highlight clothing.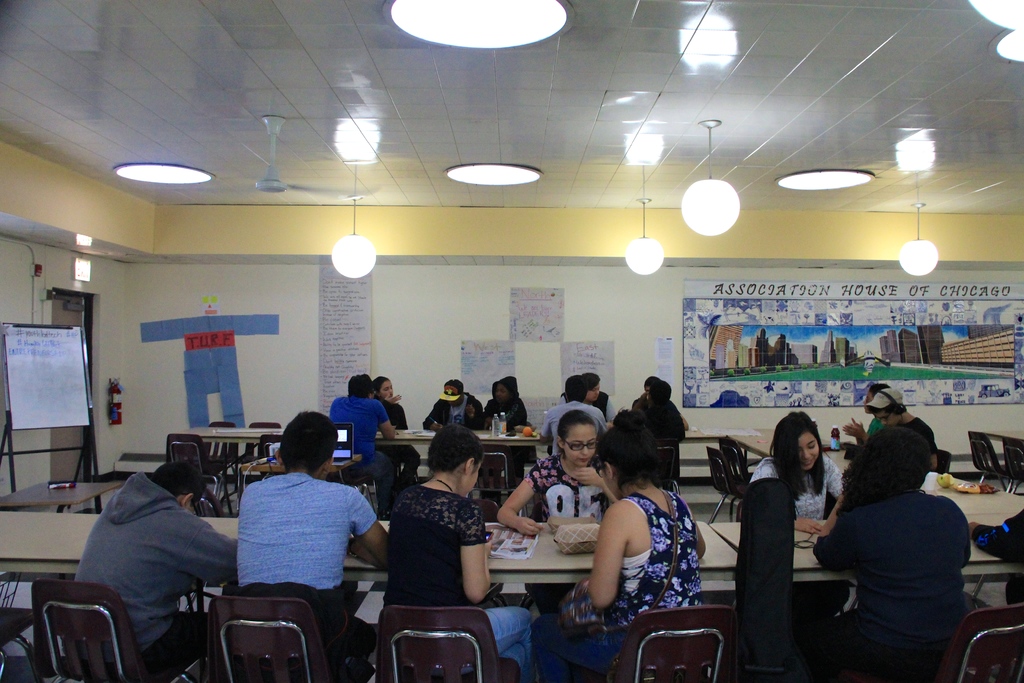
Highlighted region: (left=548, top=390, right=618, bottom=452).
